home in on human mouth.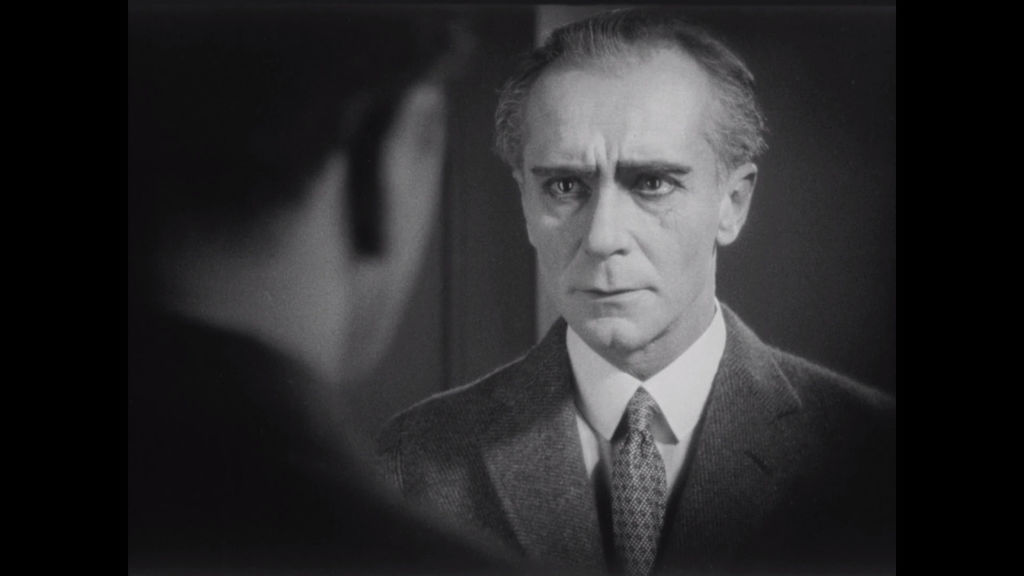
Homed in at left=555, top=269, right=645, bottom=315.
